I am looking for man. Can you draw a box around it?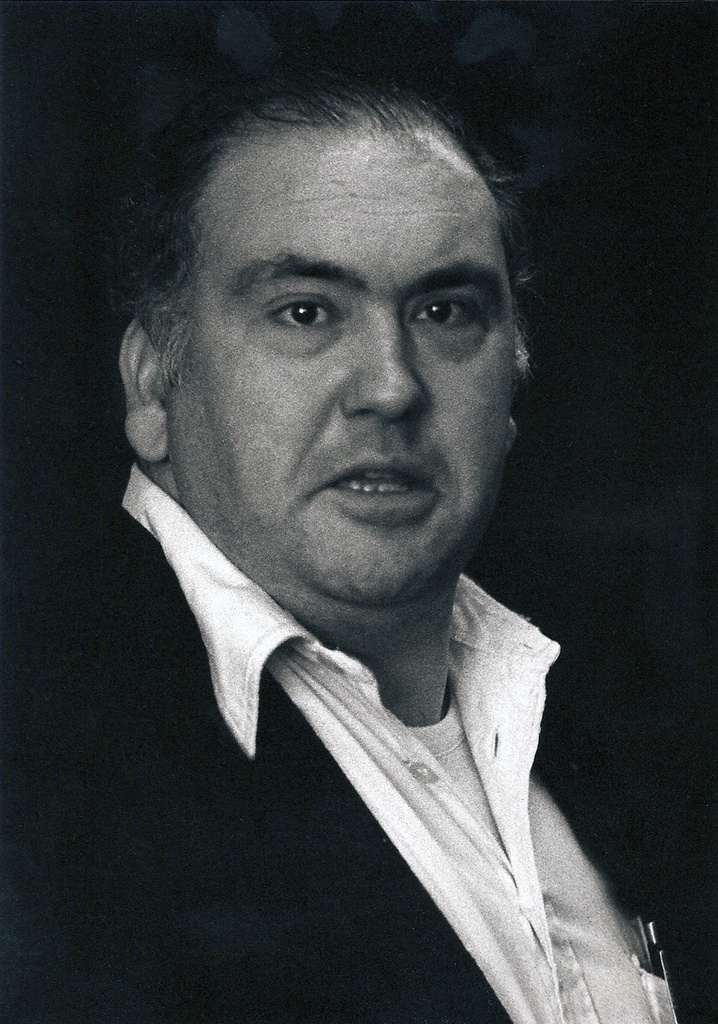
Sure, the bounding box is {"x1": 45, "y1": 82, "x2": 679, "y2": 991}.
